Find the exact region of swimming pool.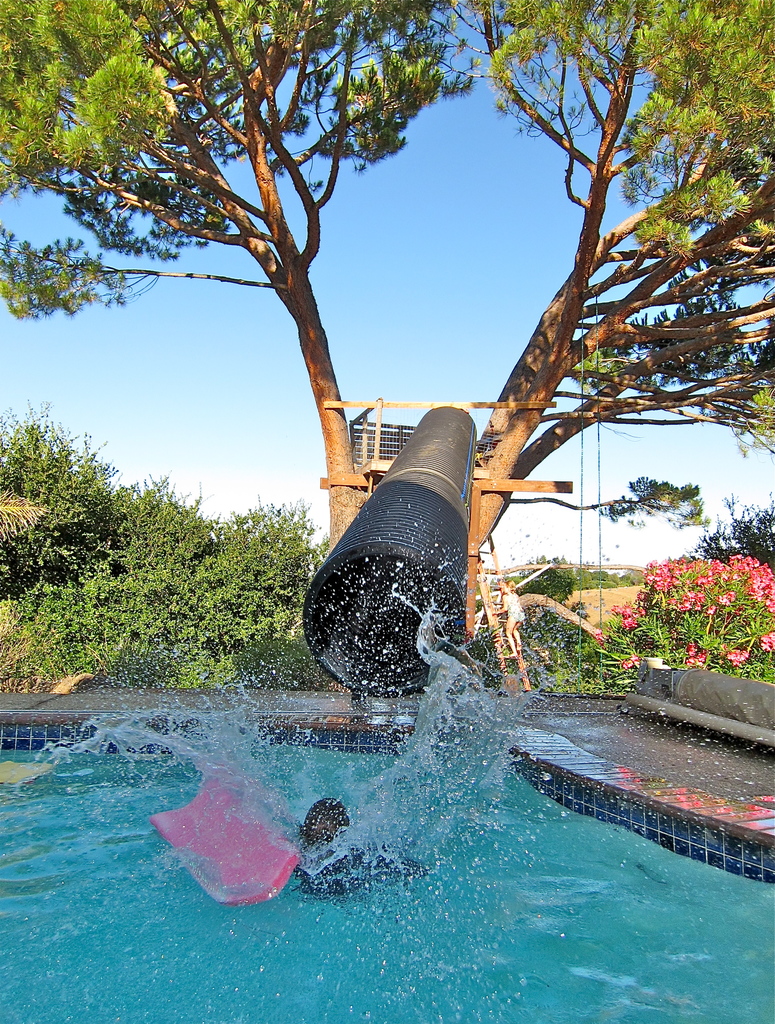
Exact region: bbox(0, 744, 774, 1023).
